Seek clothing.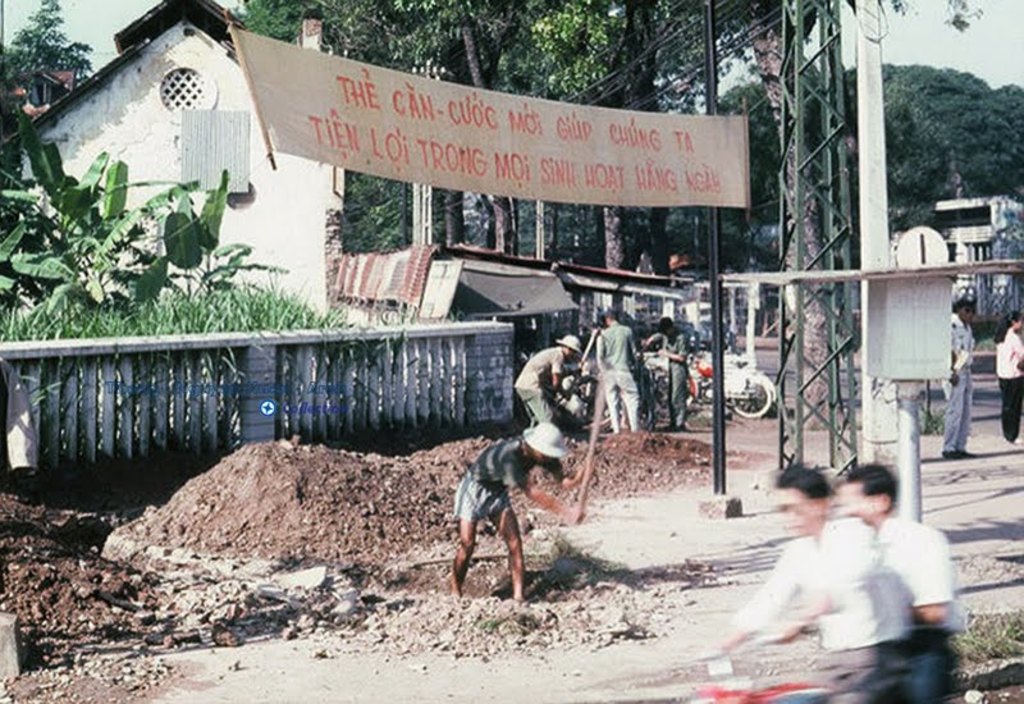
x1=995 y1=328 x2=1023 y2=438.
